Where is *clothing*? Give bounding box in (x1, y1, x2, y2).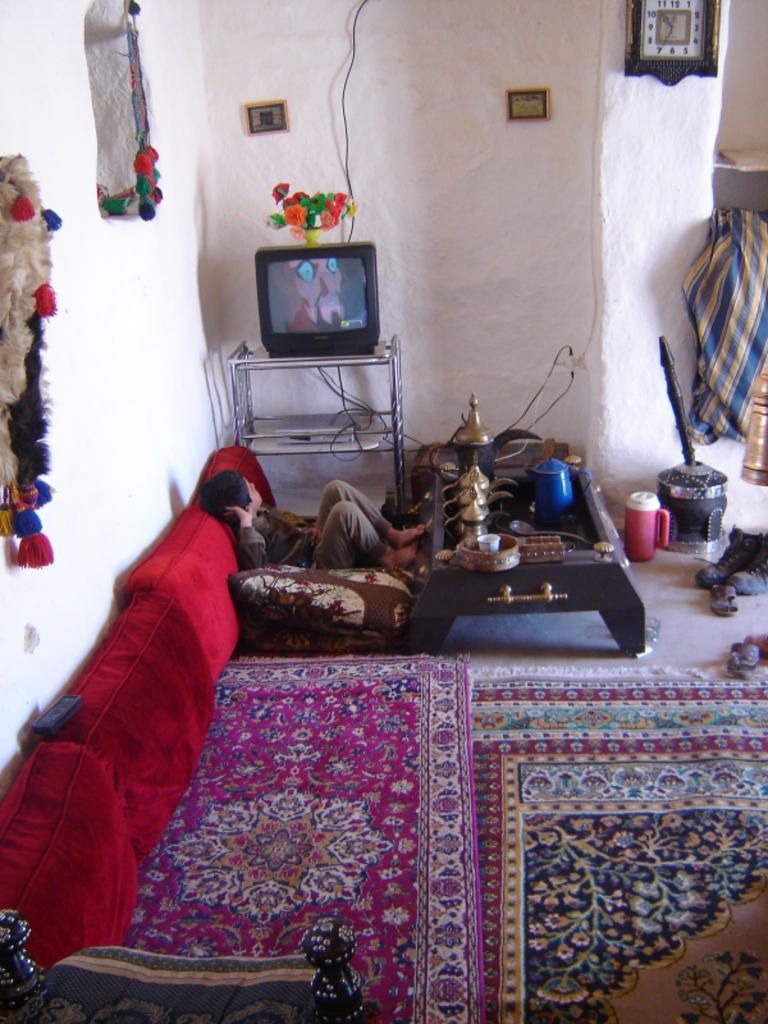
(238, 481, 399, 570).
